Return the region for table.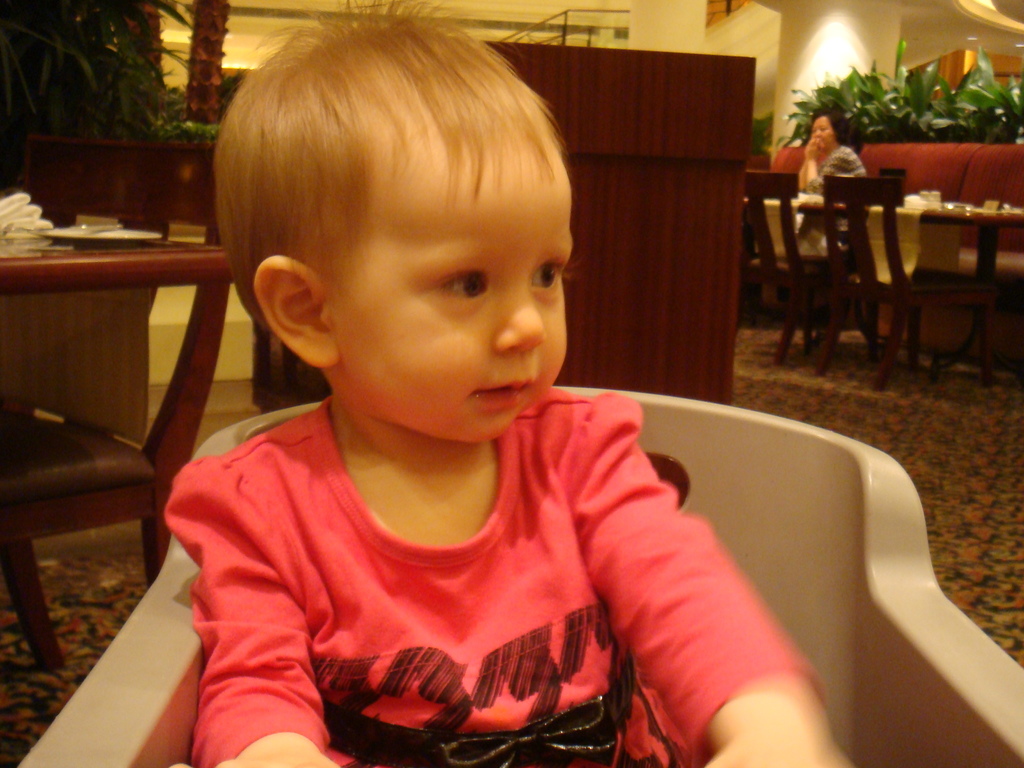
0/255/228/580.
